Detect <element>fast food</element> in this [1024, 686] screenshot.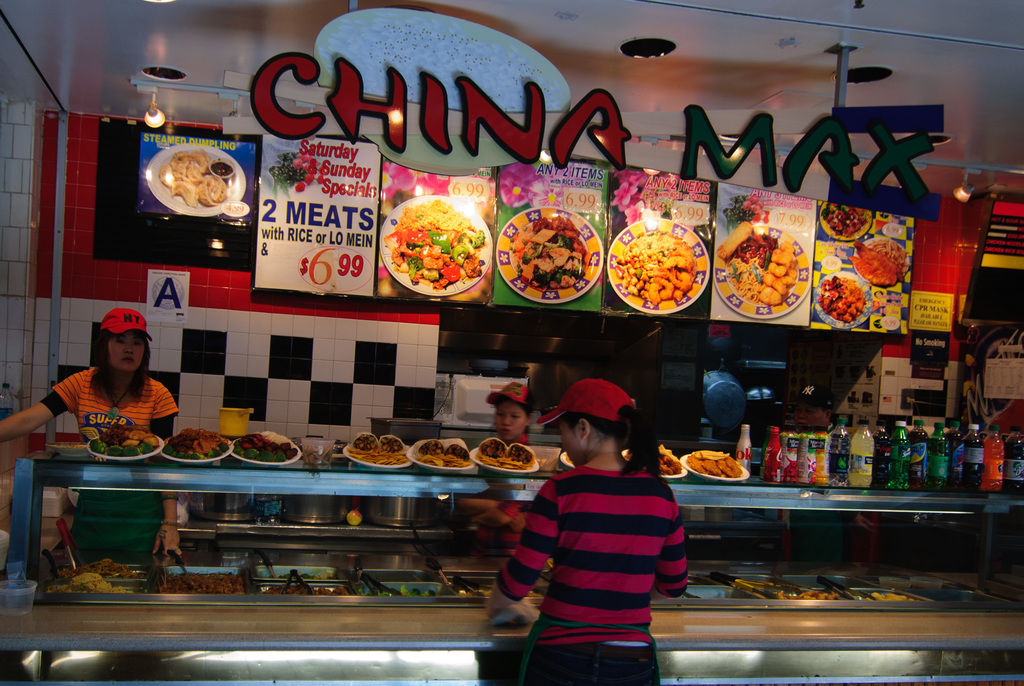
Detection: locate(403, 439, 471, 471).
